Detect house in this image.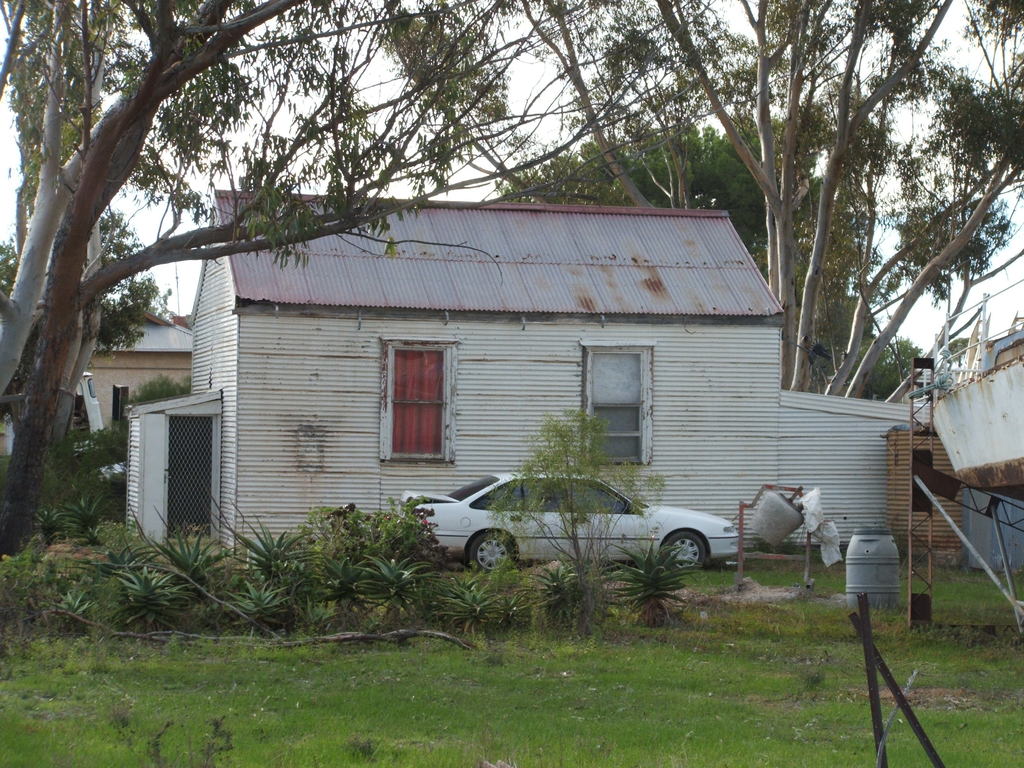
Detection: {"x1": 90, "y1": 307, "x2": 196, "y2": 430}.
